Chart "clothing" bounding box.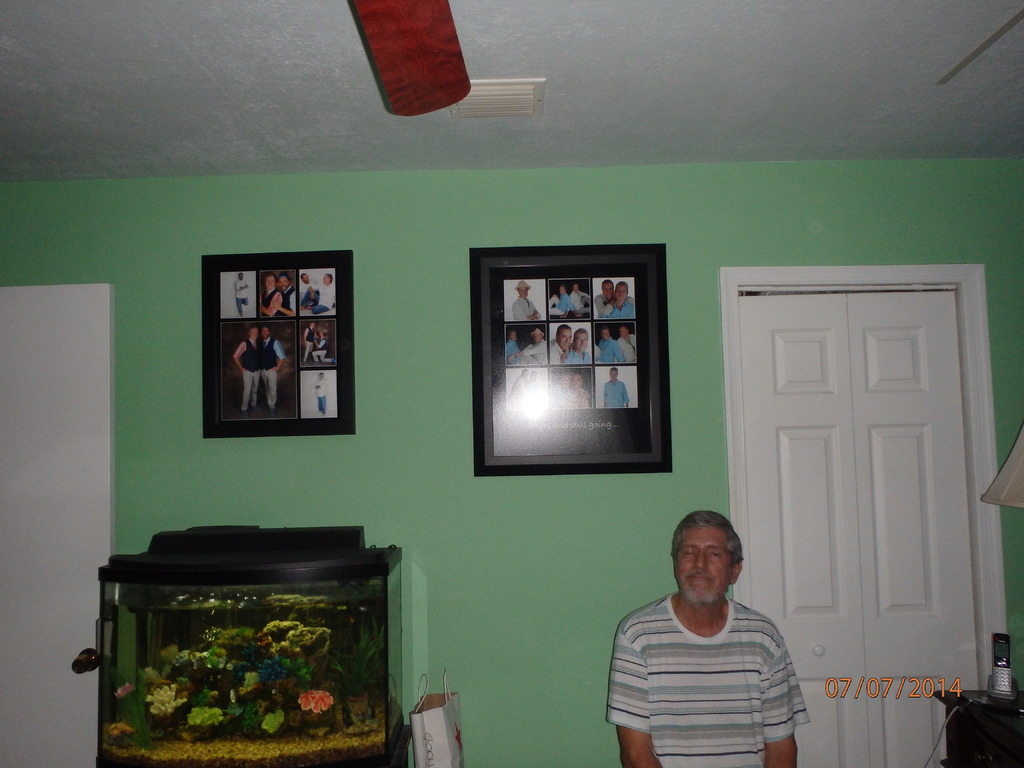
Charted: [548, 337, 573, 364].
